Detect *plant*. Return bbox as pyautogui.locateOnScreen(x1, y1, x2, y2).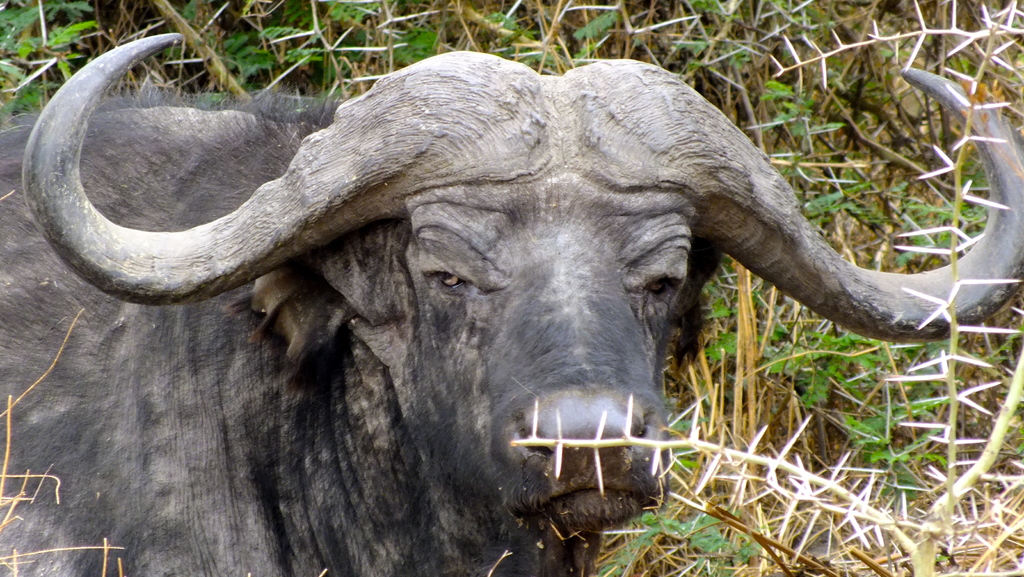
pyautogui.locateOnScreen(0, 0, 1023, 576).
